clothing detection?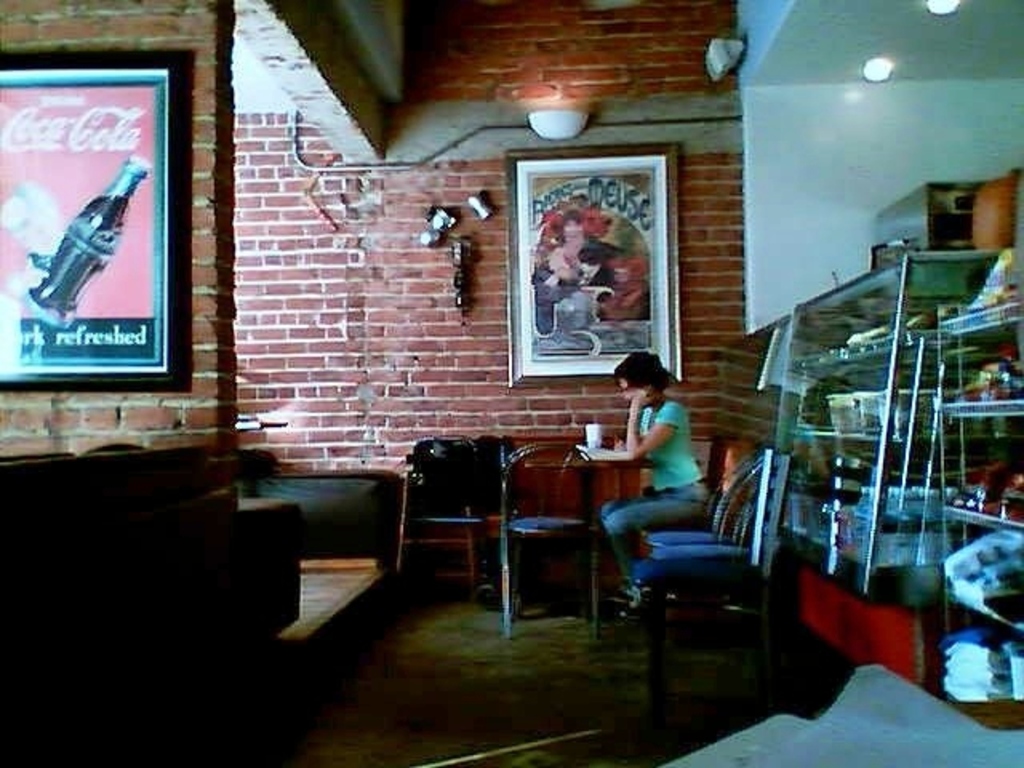
600 397 717 579
